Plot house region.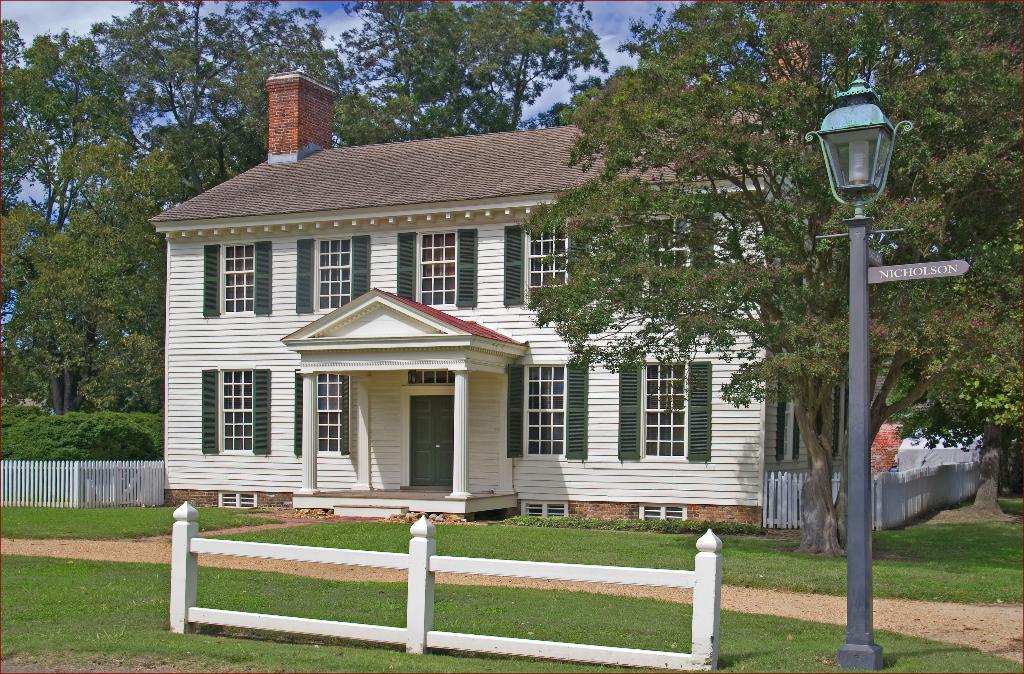
Plotted at (156,69,872,547).
